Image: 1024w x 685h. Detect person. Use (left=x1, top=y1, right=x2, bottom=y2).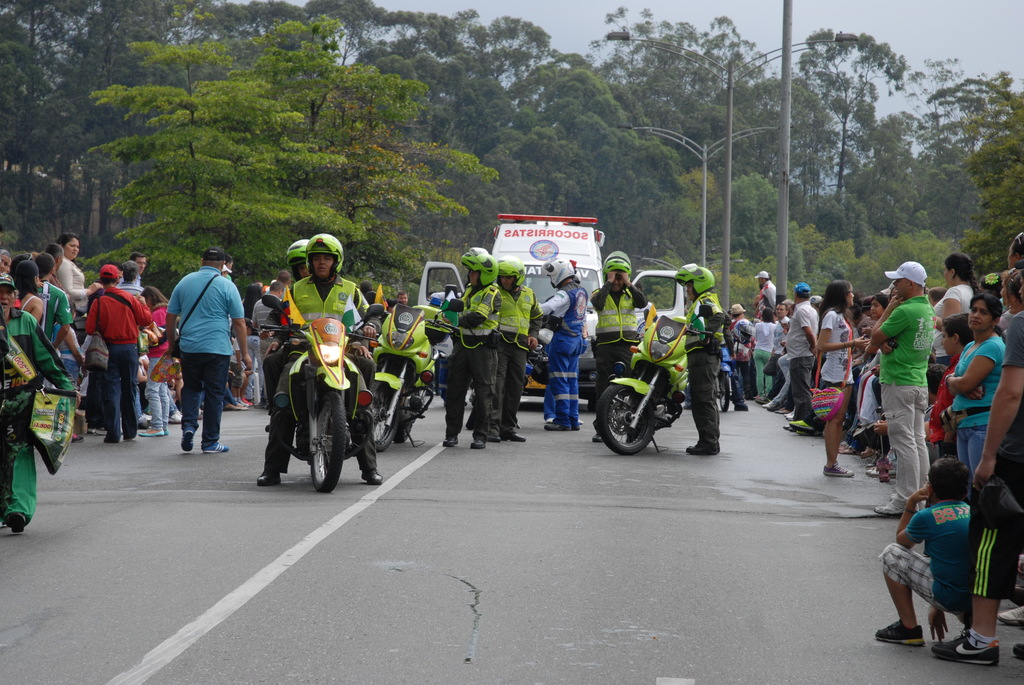
(left=754, top=269, right=776, bottom=306).
